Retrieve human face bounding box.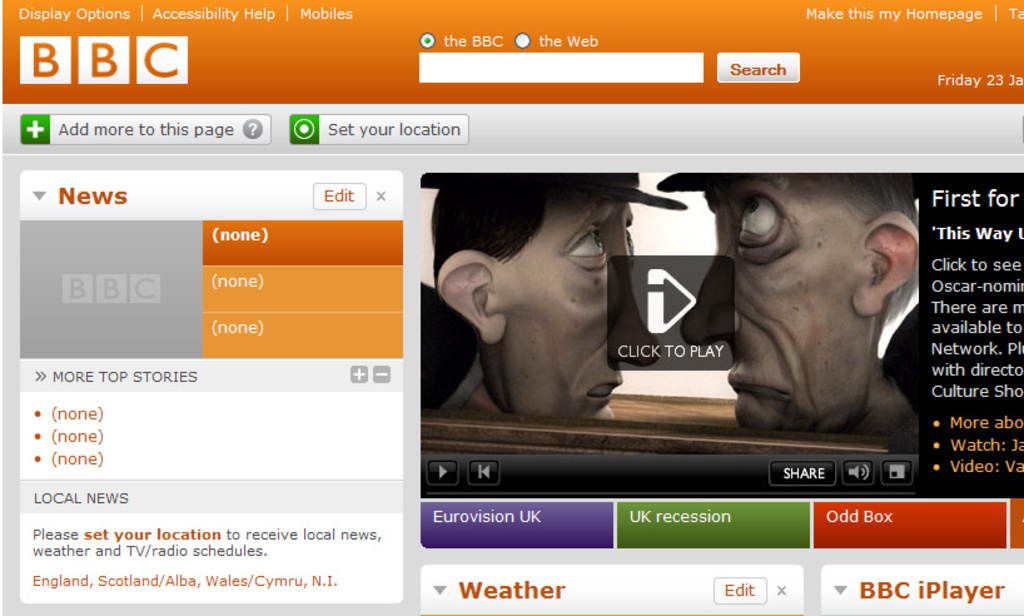
Bounding box: <box>494,187,647,423</box>.
